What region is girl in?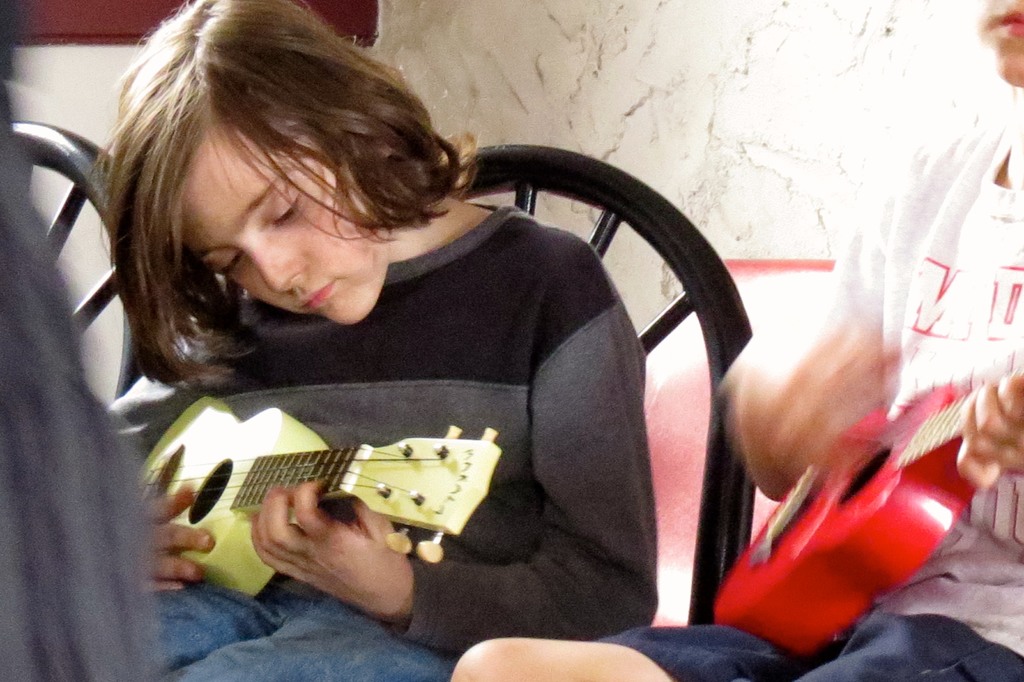
(85, 0, 661, 681).
